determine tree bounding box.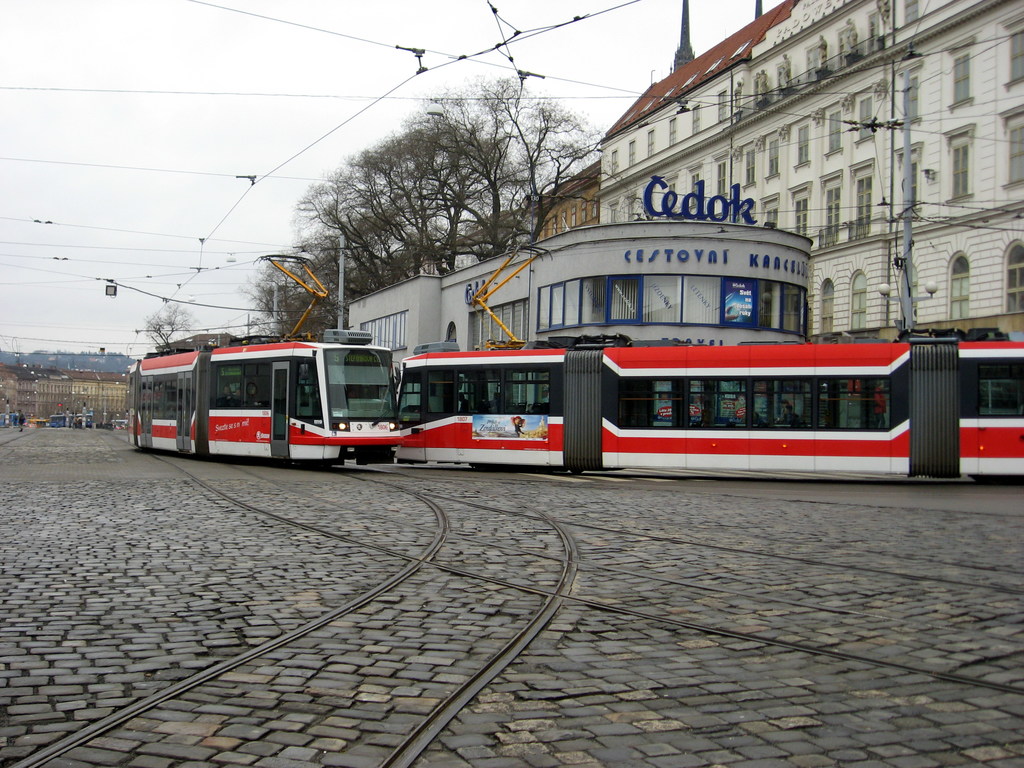
Determined: {"x1": 140, "y1": 298, "x2": 204, "y2": 353}.
